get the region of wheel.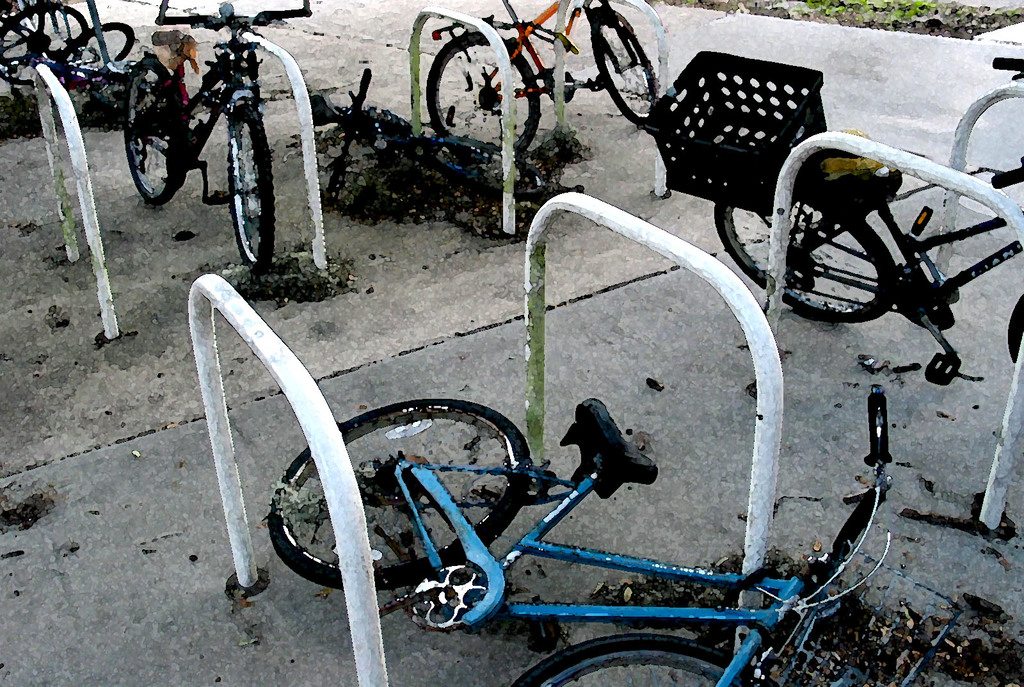
<bbox>124, 58, 179, 207</bbox>.
